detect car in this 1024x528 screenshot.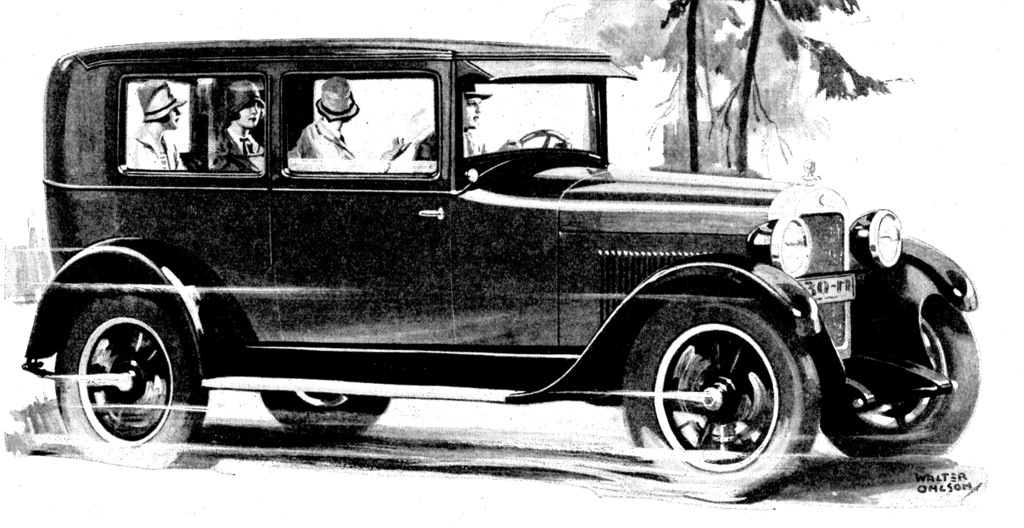
Detection: <region>20, 38, 979, 500</region>.
